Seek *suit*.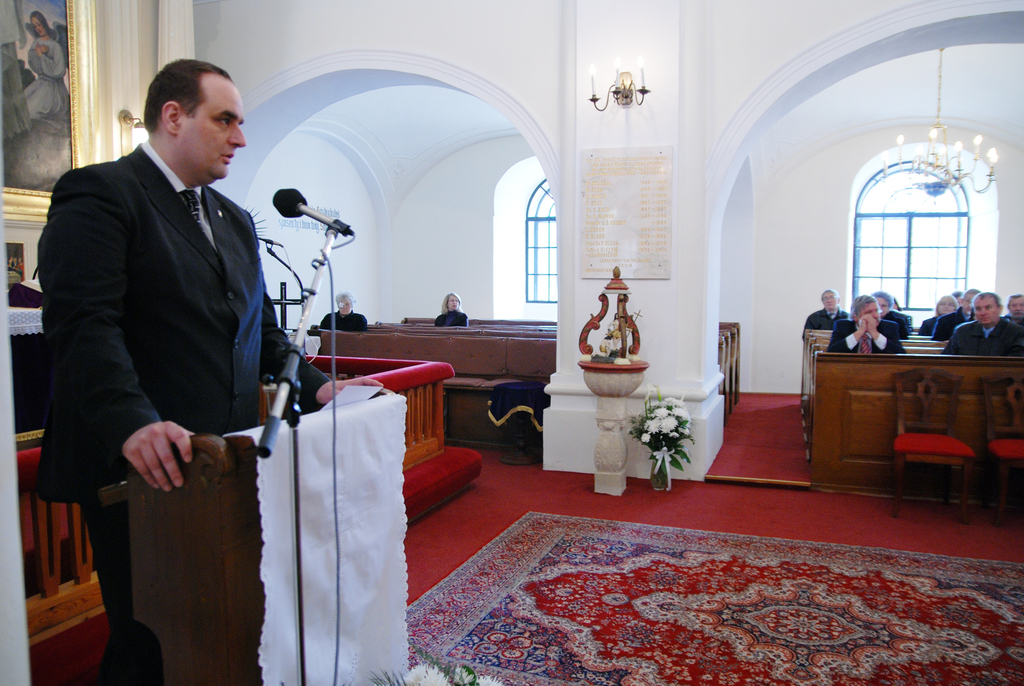
BBox(918, 315, 943, 333).
